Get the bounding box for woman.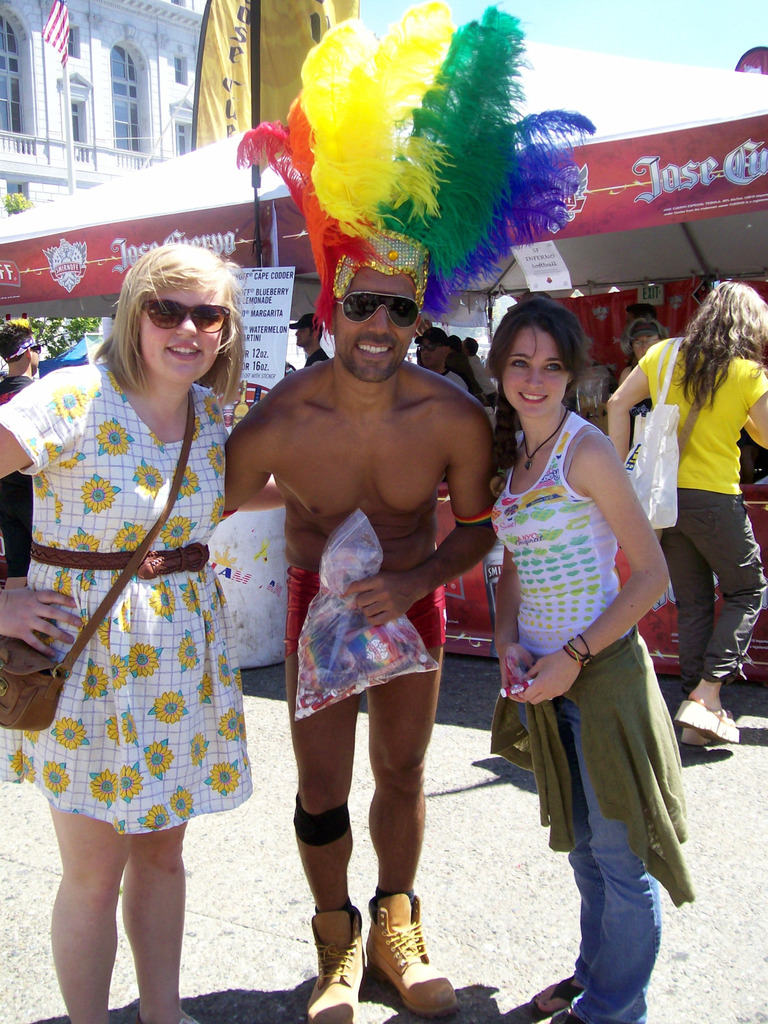
<box>474,282,685,991</box>.
